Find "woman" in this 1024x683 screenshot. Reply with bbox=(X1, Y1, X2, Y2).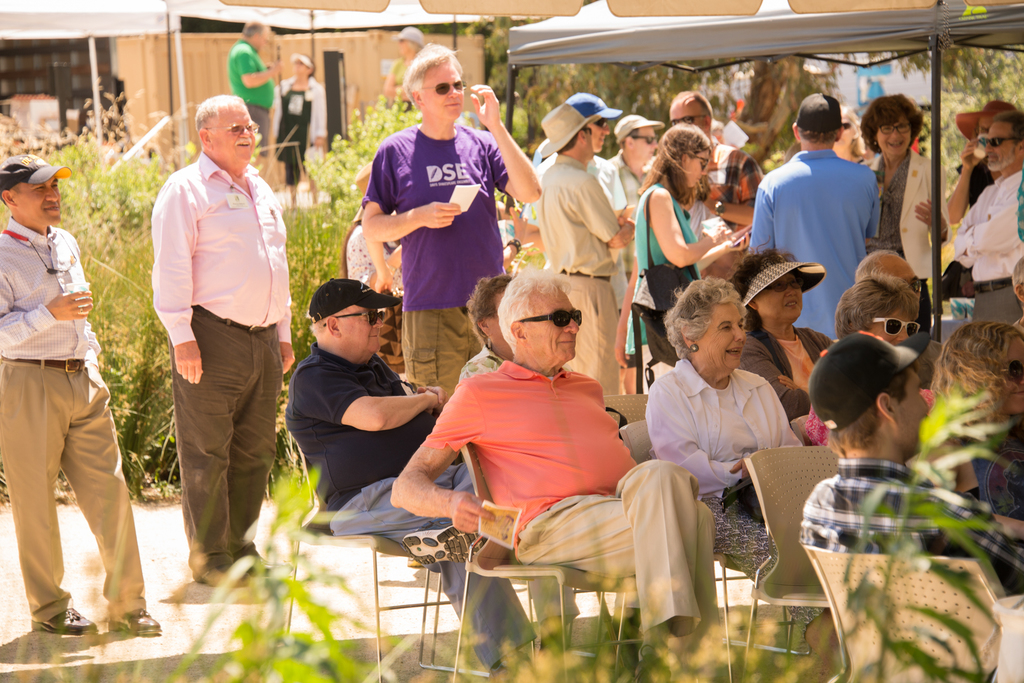
bbox=(831, 273, 922, 351).
